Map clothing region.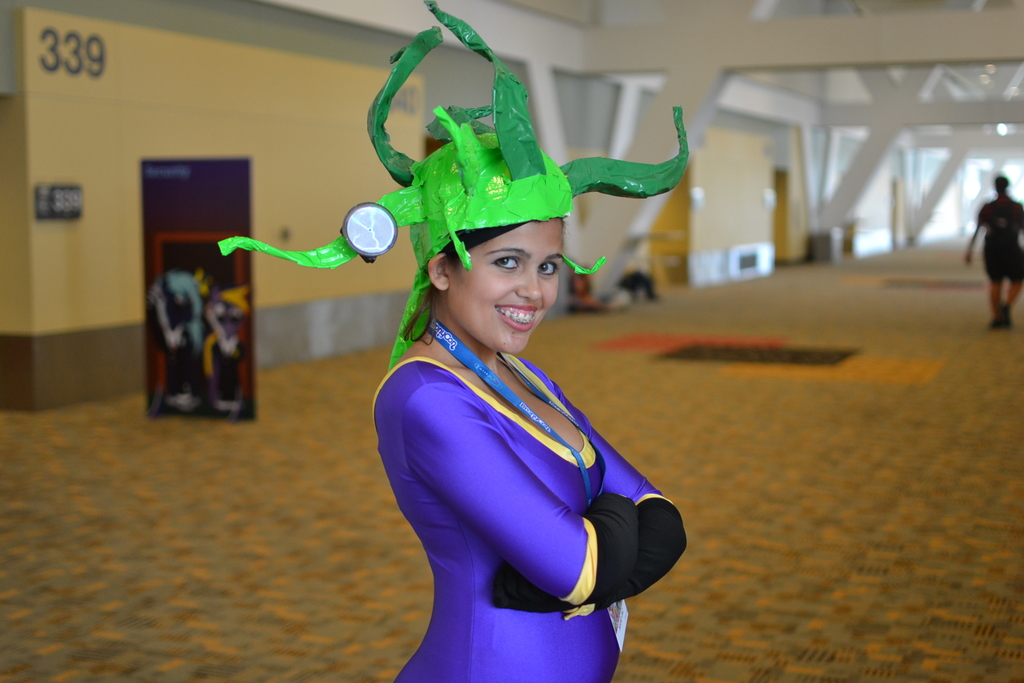
Mapped to 352, 247, 677, 668.
